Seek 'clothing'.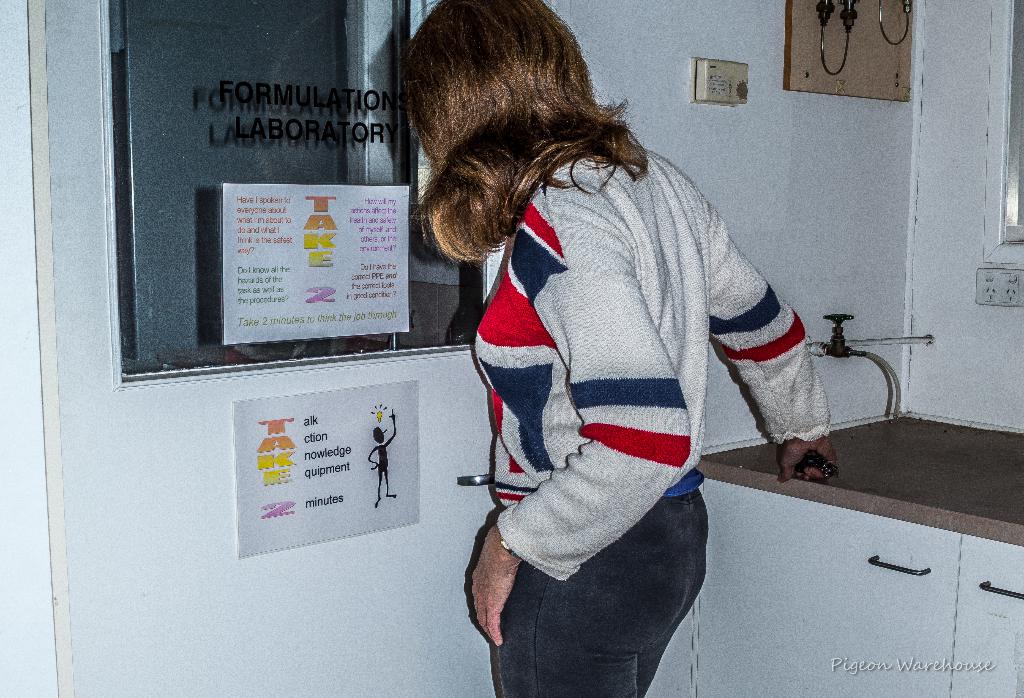
(x1=454, y1=110, x2=800, y2=664).
